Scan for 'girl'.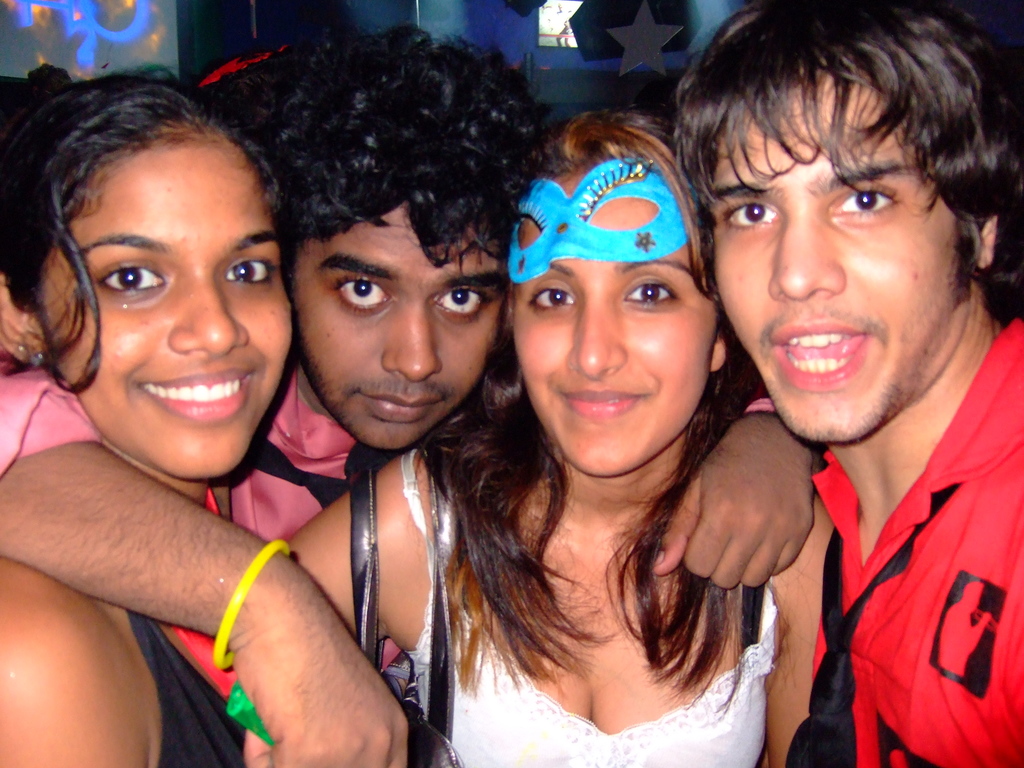
Scan result: 286, 102, 835, 767.
